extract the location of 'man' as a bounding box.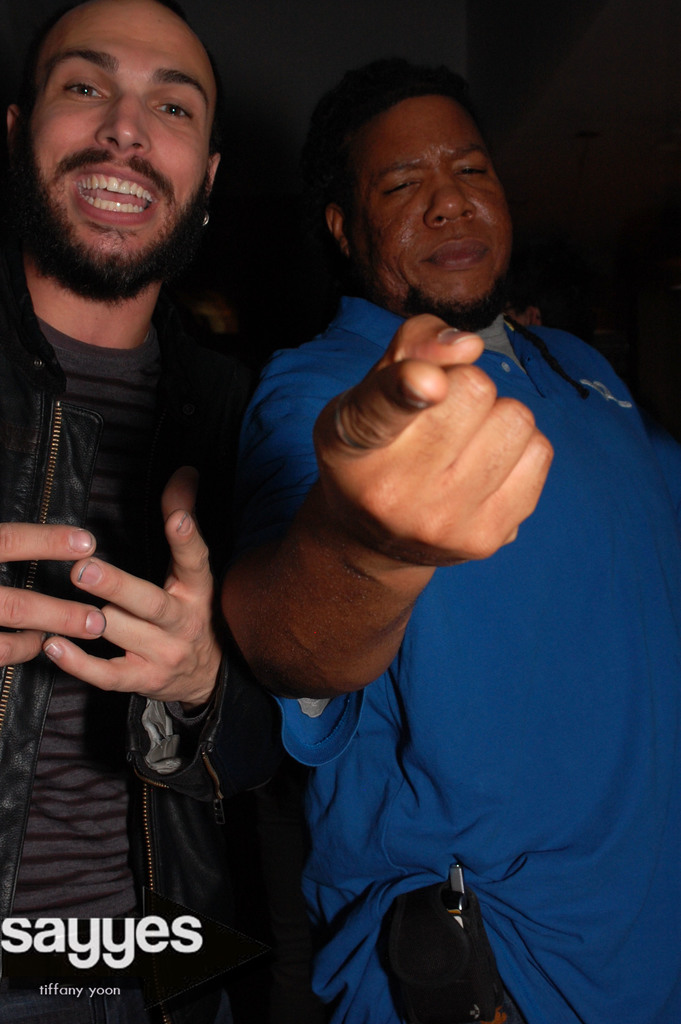
detection(0, 0, 290, 1023).
